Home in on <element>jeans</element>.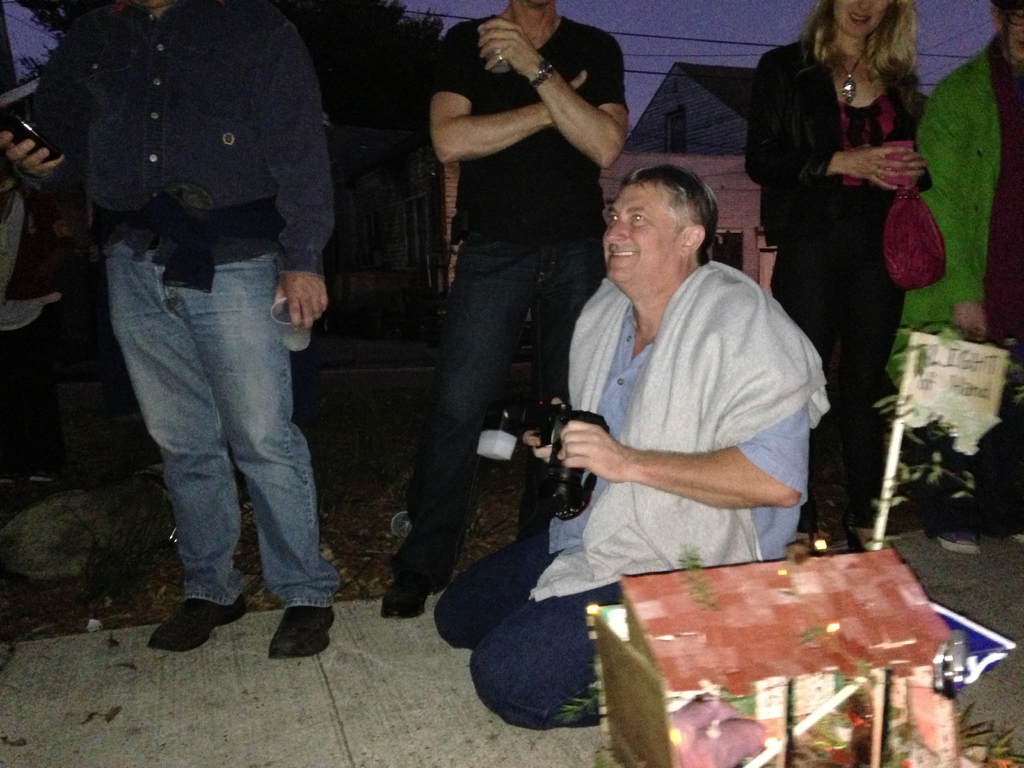
Homed in at pyautogui.locateOnScreen(397, 236, 598, 590).
